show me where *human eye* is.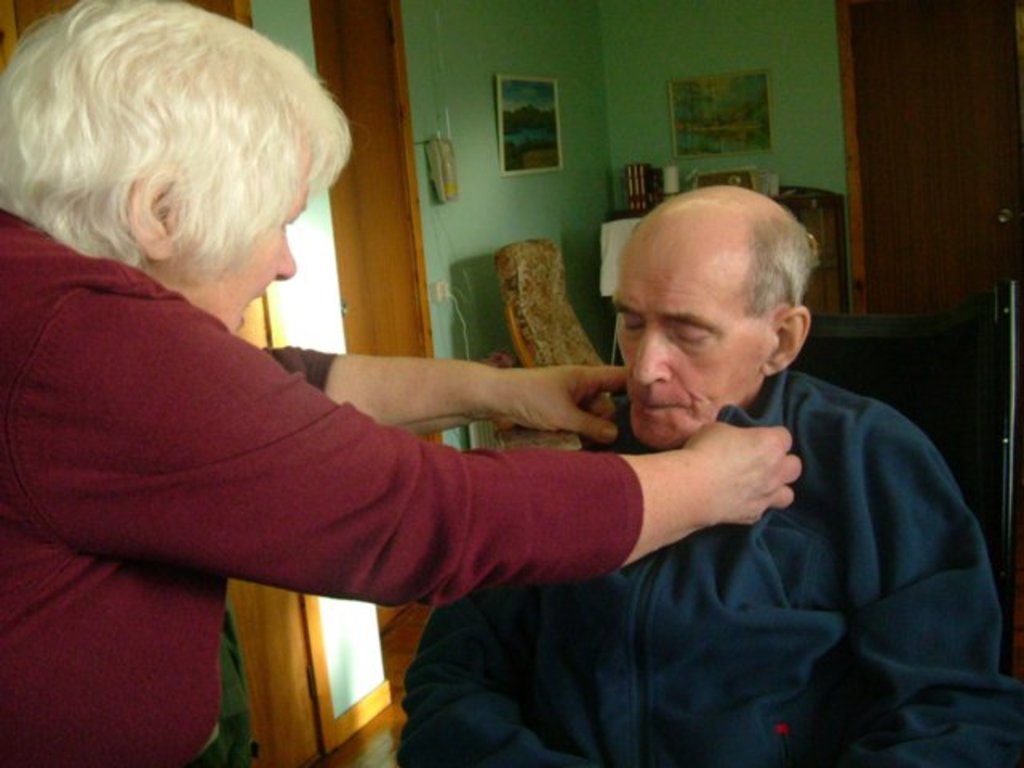
*human eye* is at 272 218 296 240.
